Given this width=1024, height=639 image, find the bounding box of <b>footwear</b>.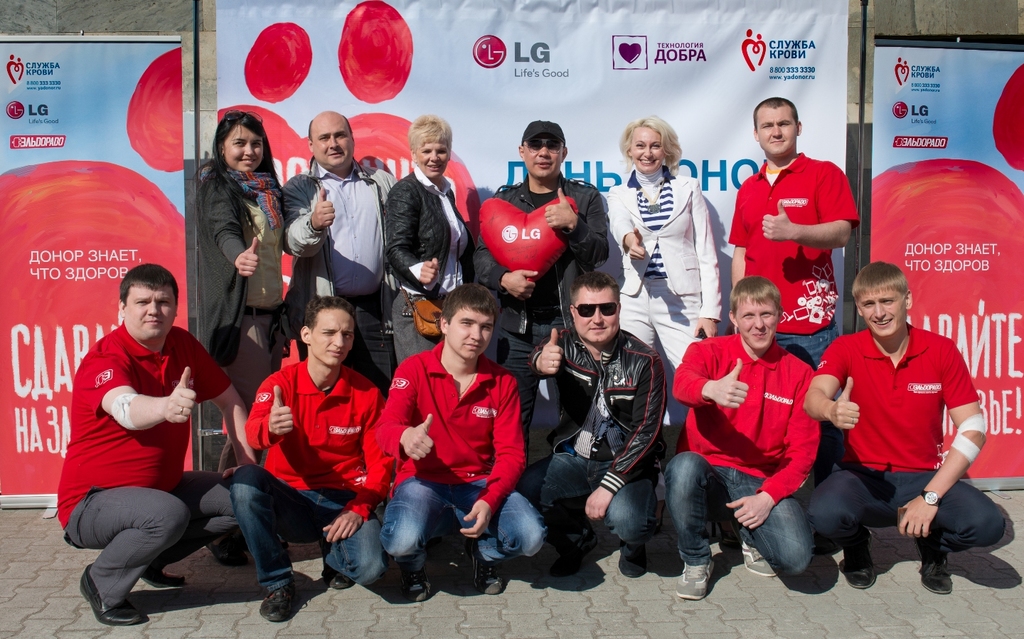
box=[80, 564, 142, 623].
